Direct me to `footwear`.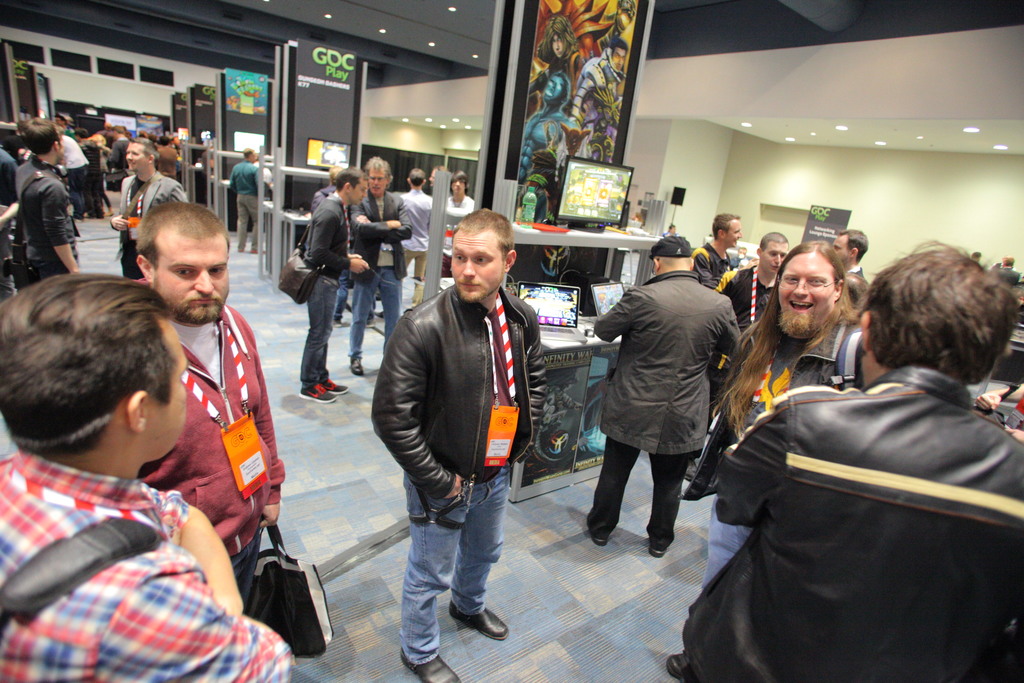
Direction: pyautogui.locateOnScreen(438, 604, 508, 643).
